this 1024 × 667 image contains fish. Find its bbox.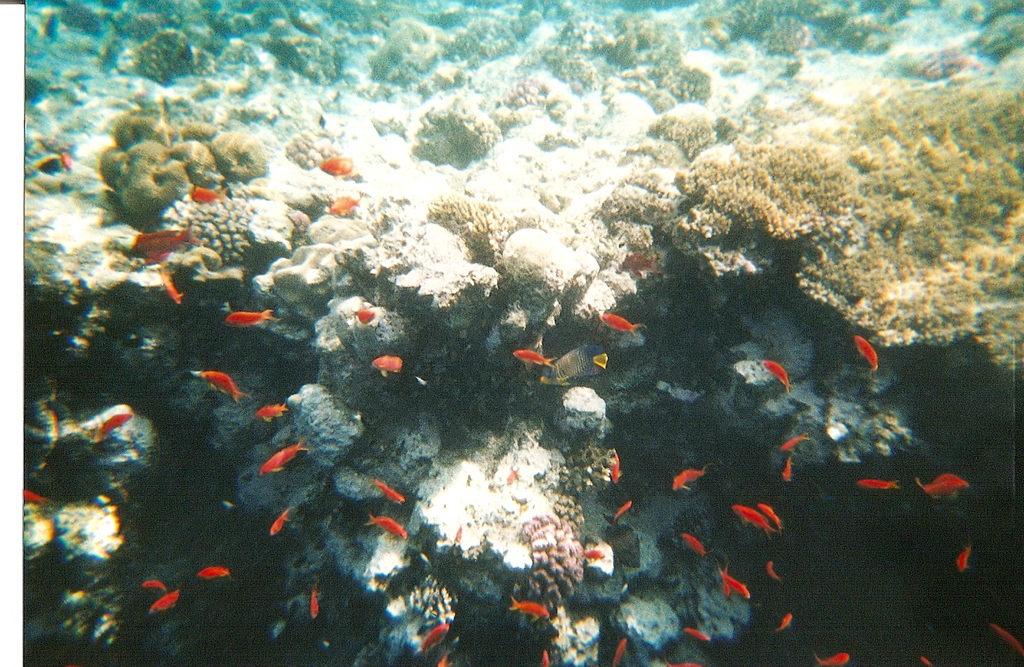
{"x1": 352, "y1": 307, "x2": 373, "y2": 323}.
